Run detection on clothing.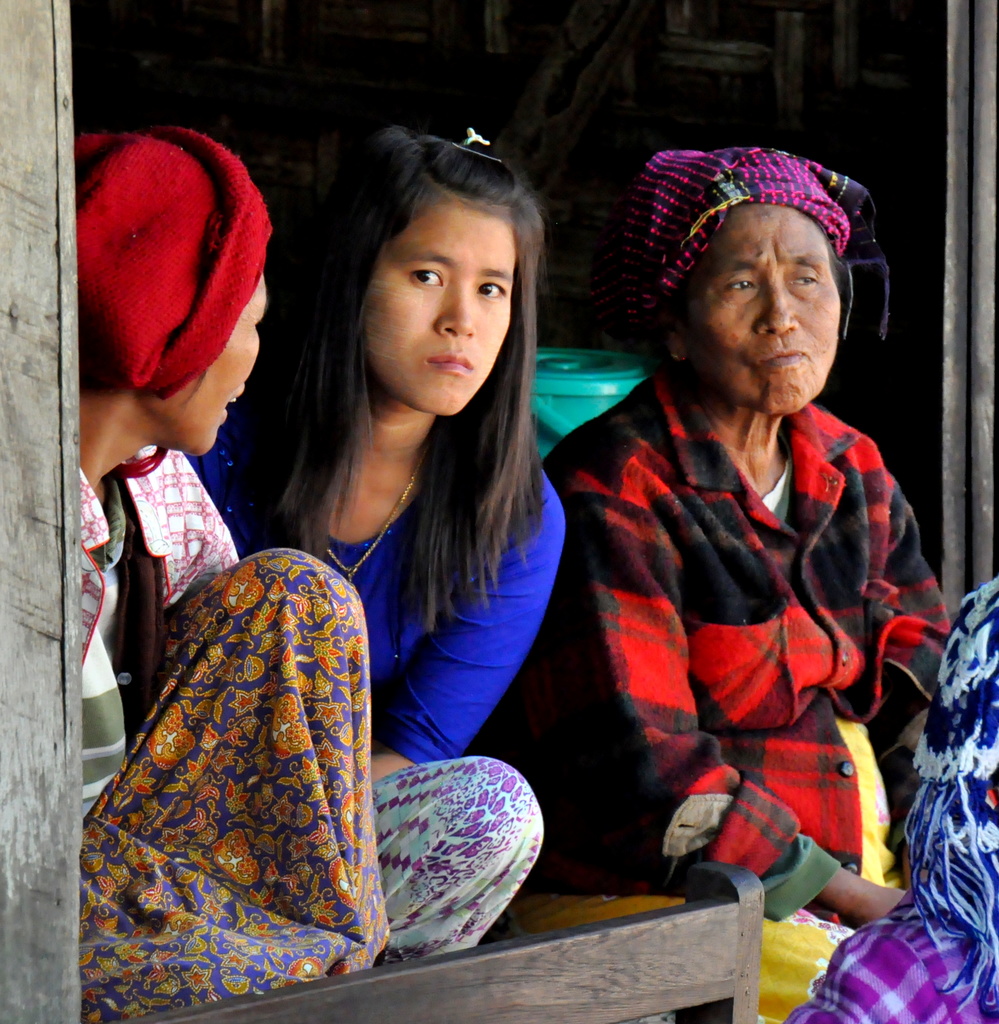
Result: {"x1": 565, "y1": 269, "x2": 940, "y2": 927}.
